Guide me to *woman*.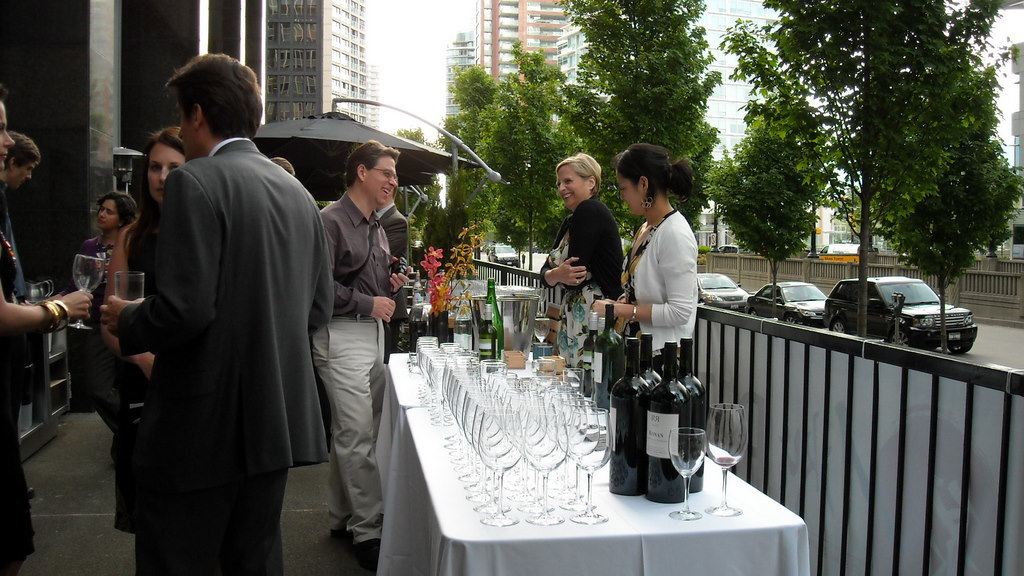
Guidance: [left=83, top=192, right=168, bottom=405].
